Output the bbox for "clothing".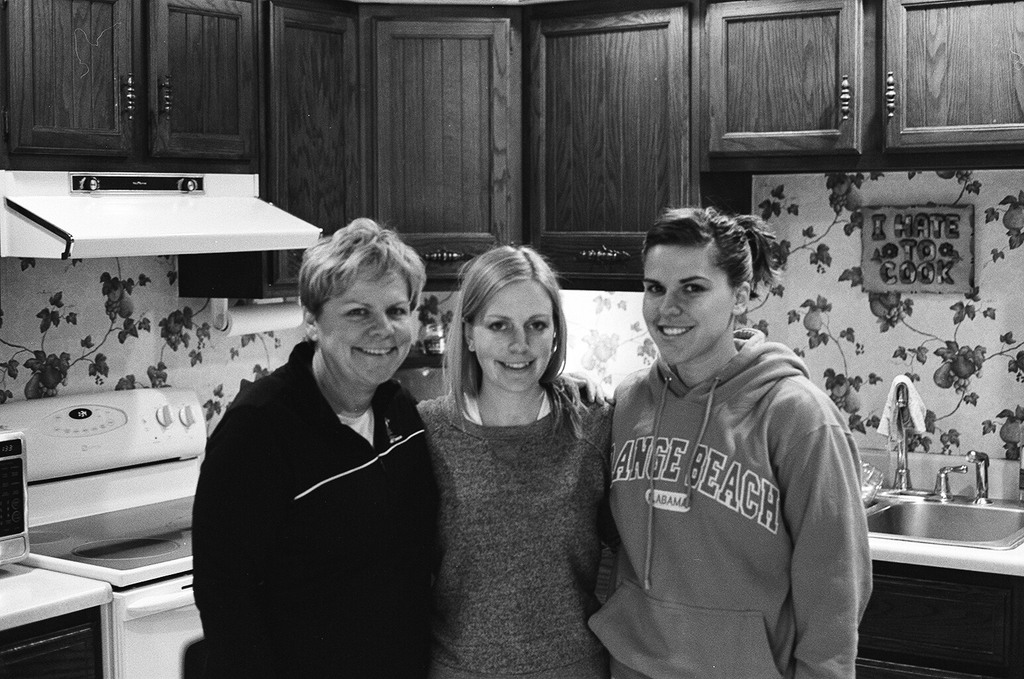
rect(178, 338, 449, 677).
